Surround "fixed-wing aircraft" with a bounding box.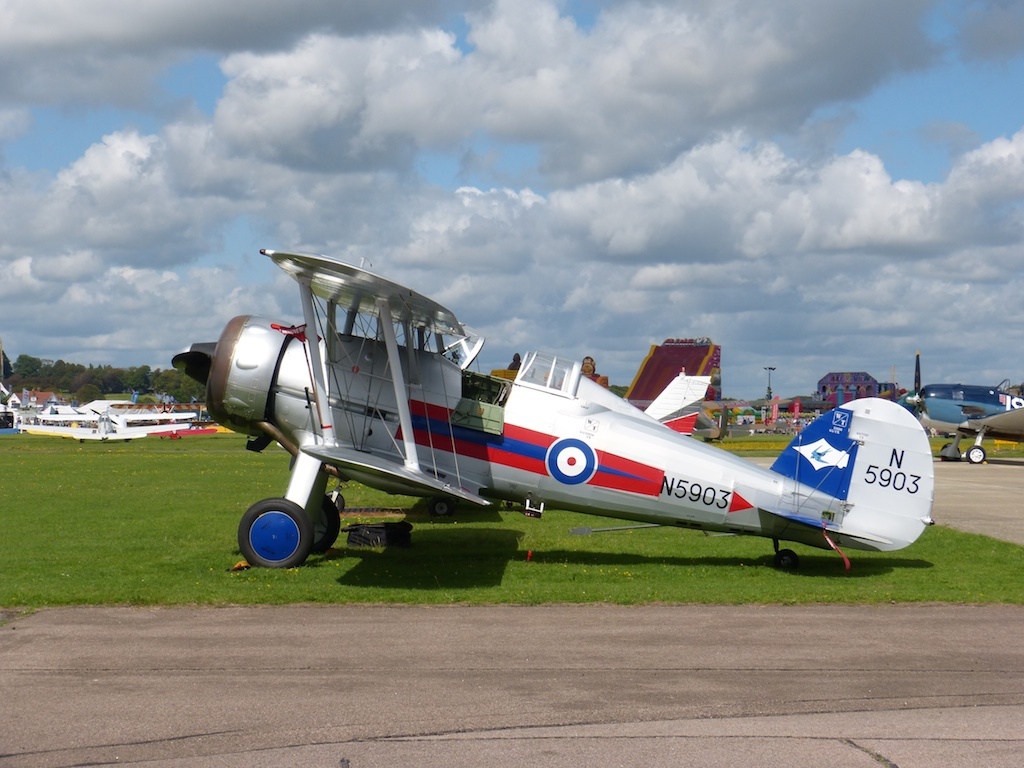
pyautogui.locateOnScreen(147, 242, 973, 577).
